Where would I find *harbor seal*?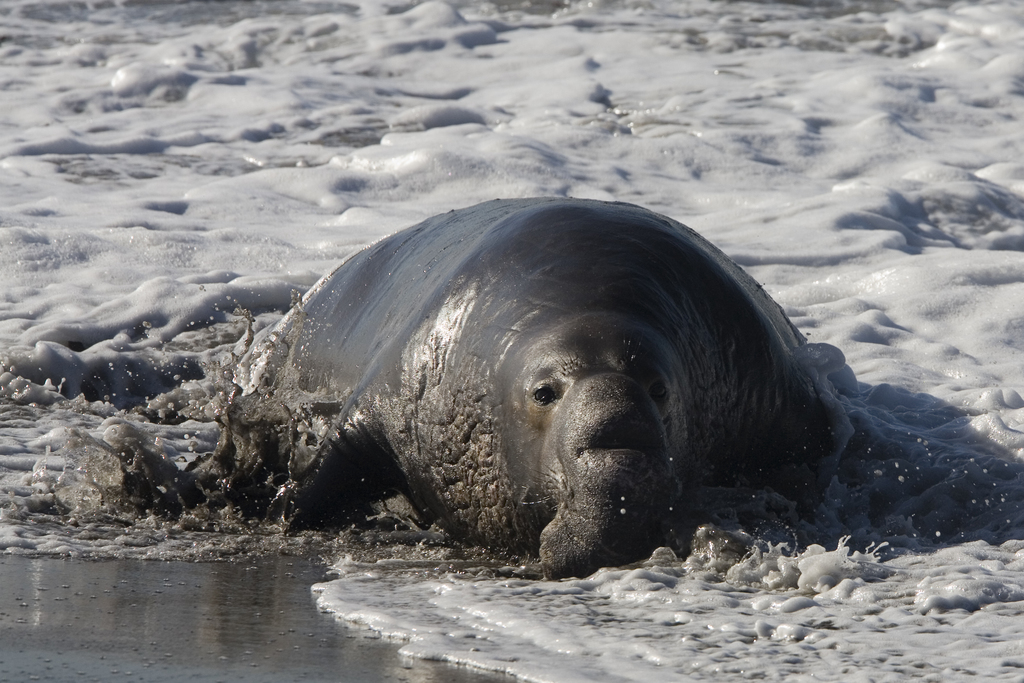
At rect(205, 197, 849, 583).
